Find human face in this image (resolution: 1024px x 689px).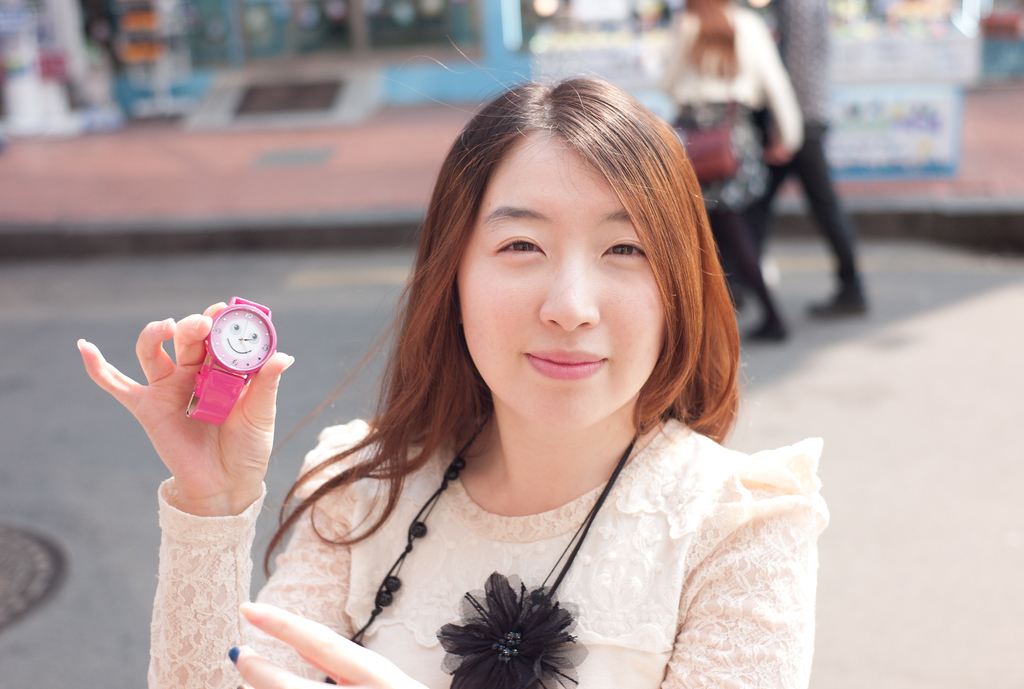
locate(452, 120, 664, 428).
